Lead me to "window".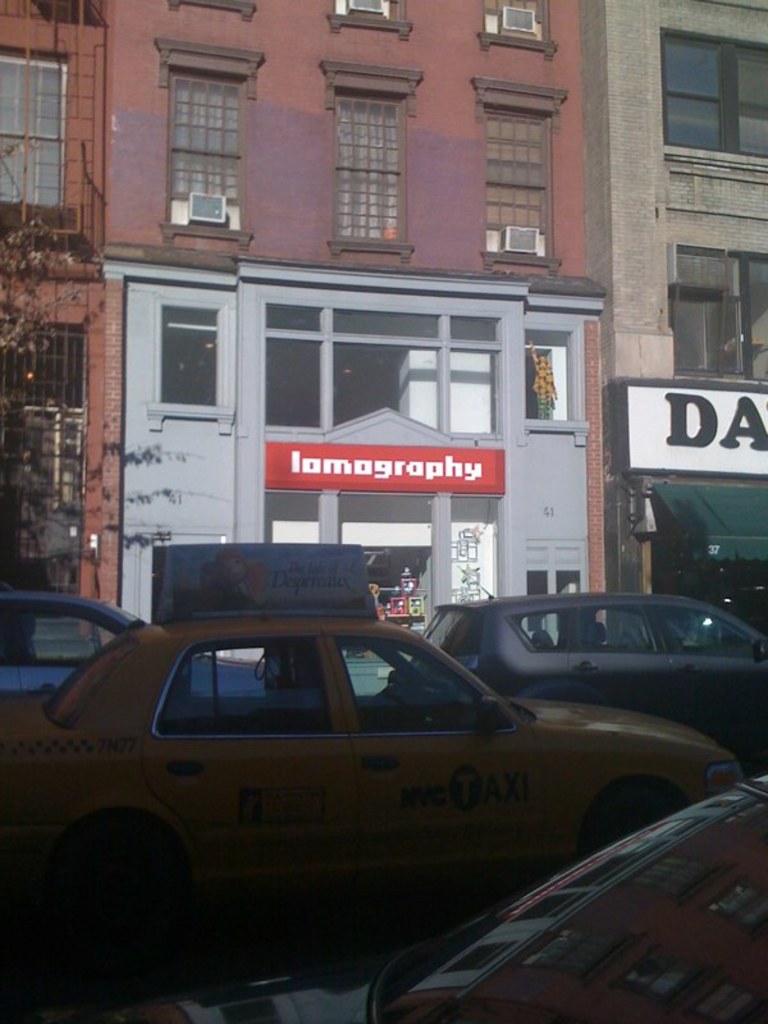
Lead to <bbox>673, 27, 749, 148</bbox>.
